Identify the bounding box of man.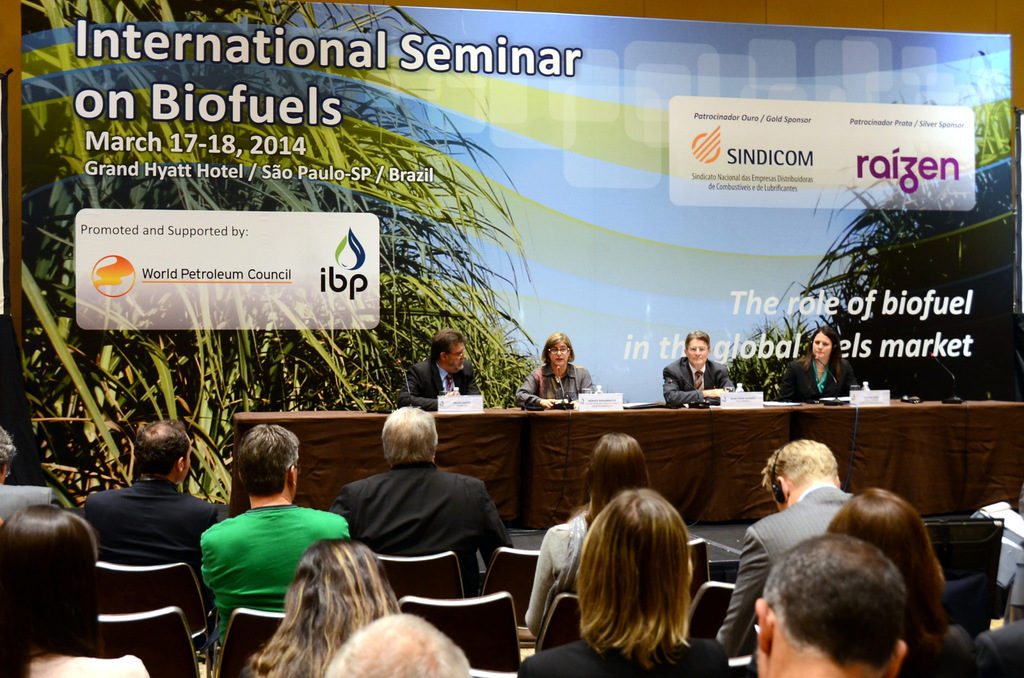
714:436:862:667.
